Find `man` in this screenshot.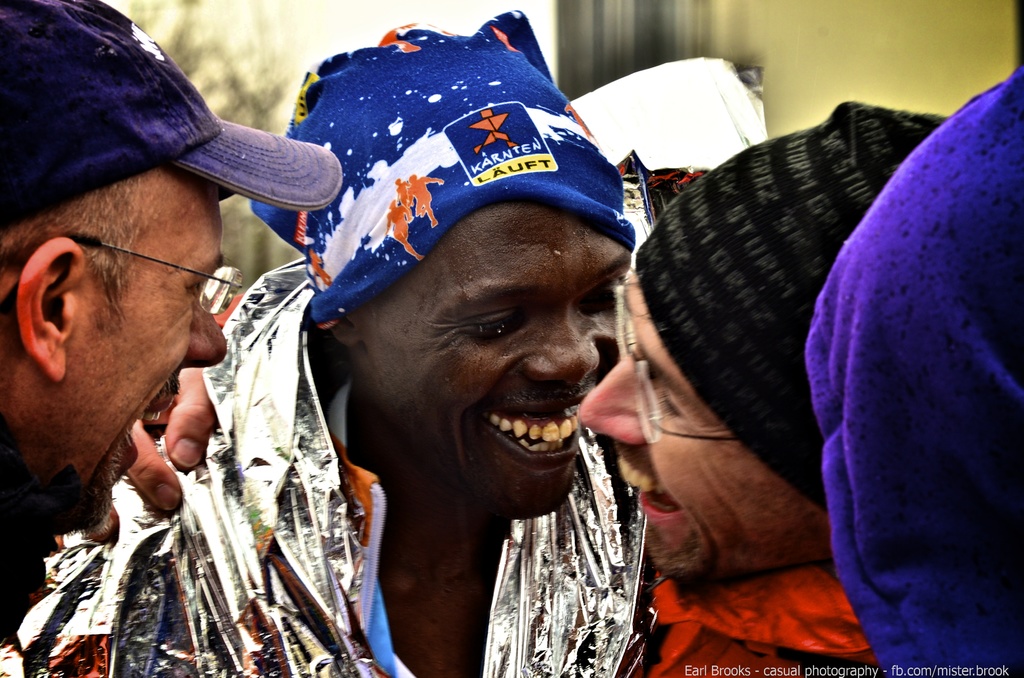
The bounding box for `man` is {"x1": 0, "y1": 39, "x2": 687, "y2": 677}.
